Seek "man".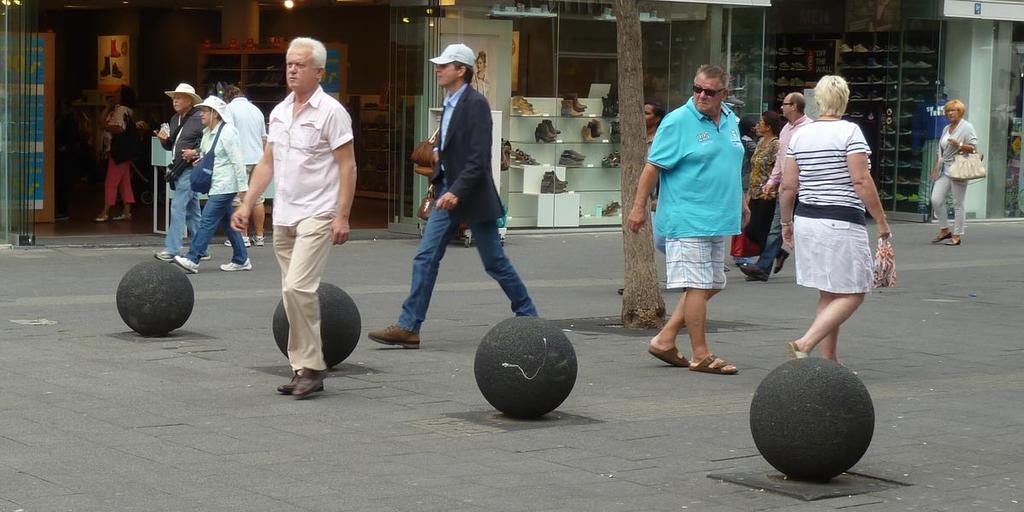
[224,86,275,247].
